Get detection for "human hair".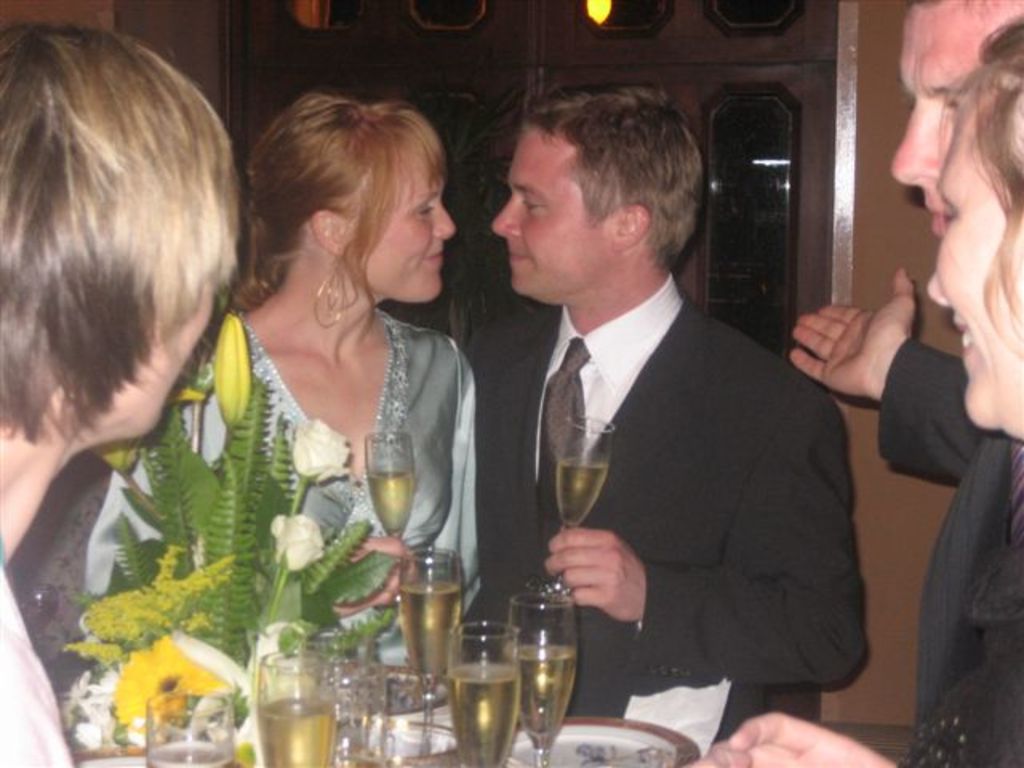
Detection: 232,98,462,318.
